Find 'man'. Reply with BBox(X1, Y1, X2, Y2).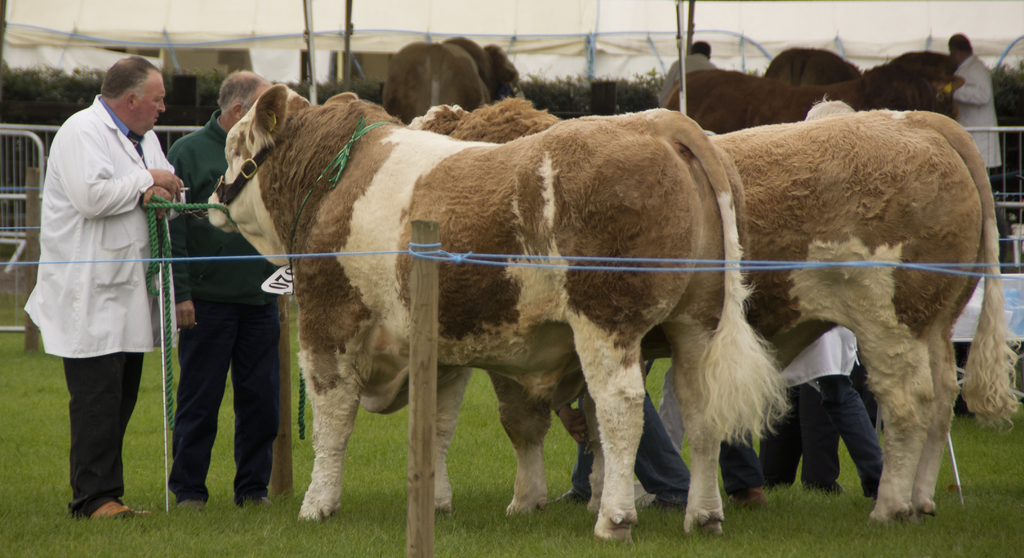
BBox(168, 69, 276, 507).
